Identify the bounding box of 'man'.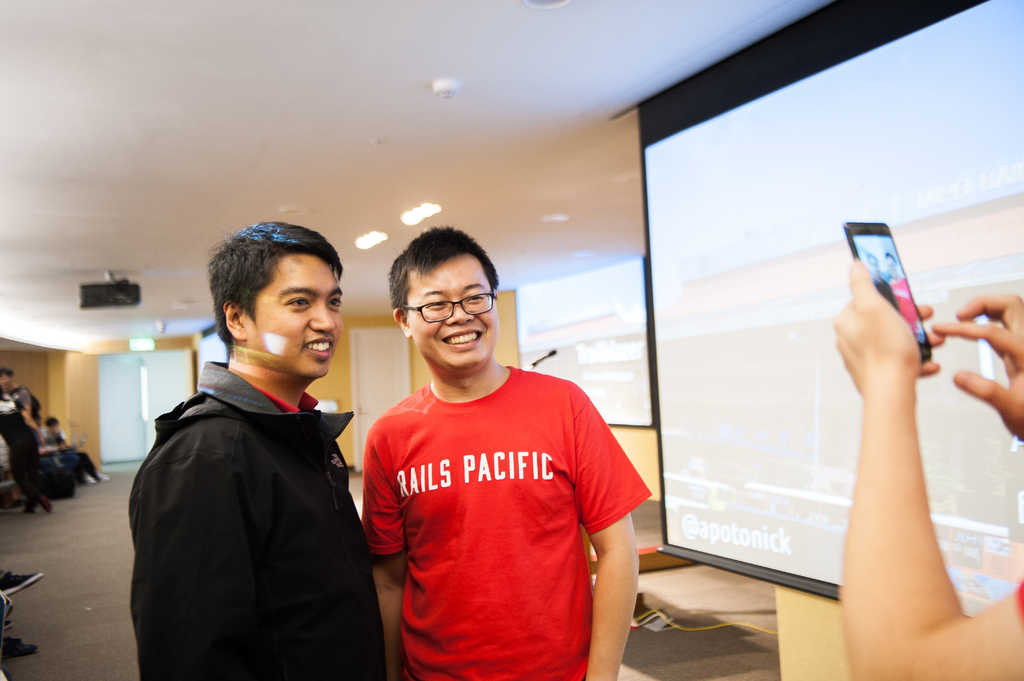
locate(125, 217, 388, 680).
